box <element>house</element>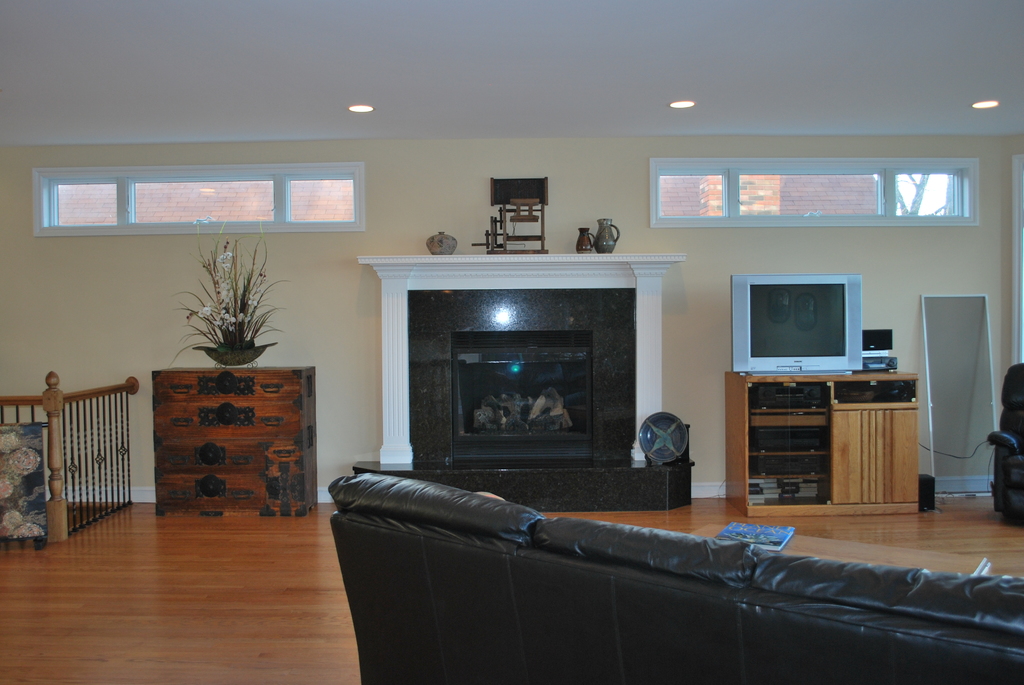
[0,0,1023,684]
